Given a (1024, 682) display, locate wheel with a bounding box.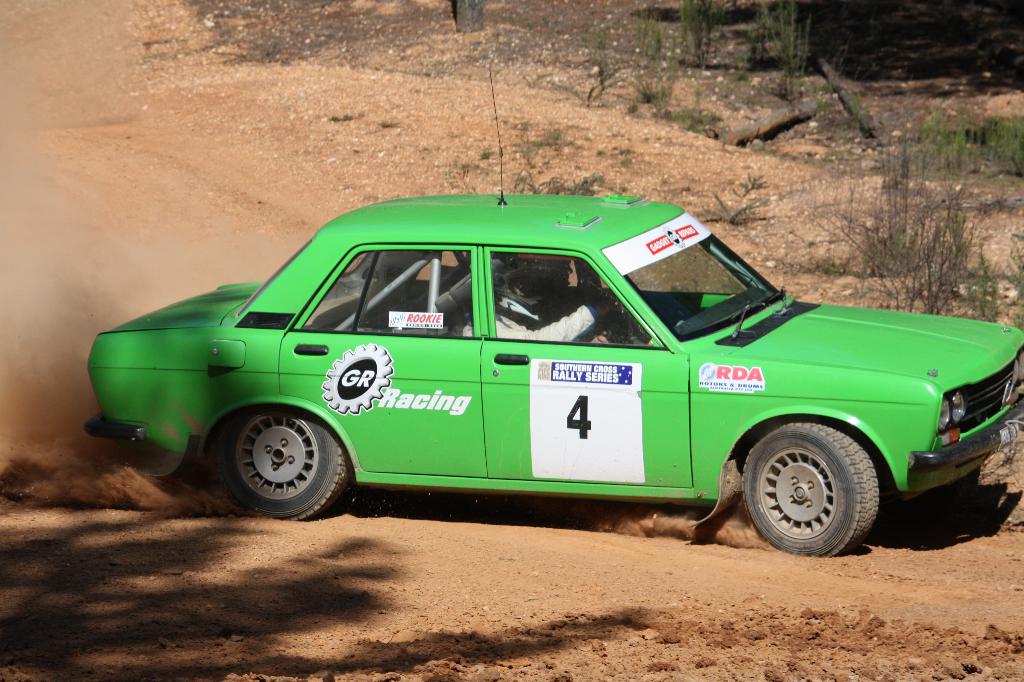
Located: [219,400,355,526].
